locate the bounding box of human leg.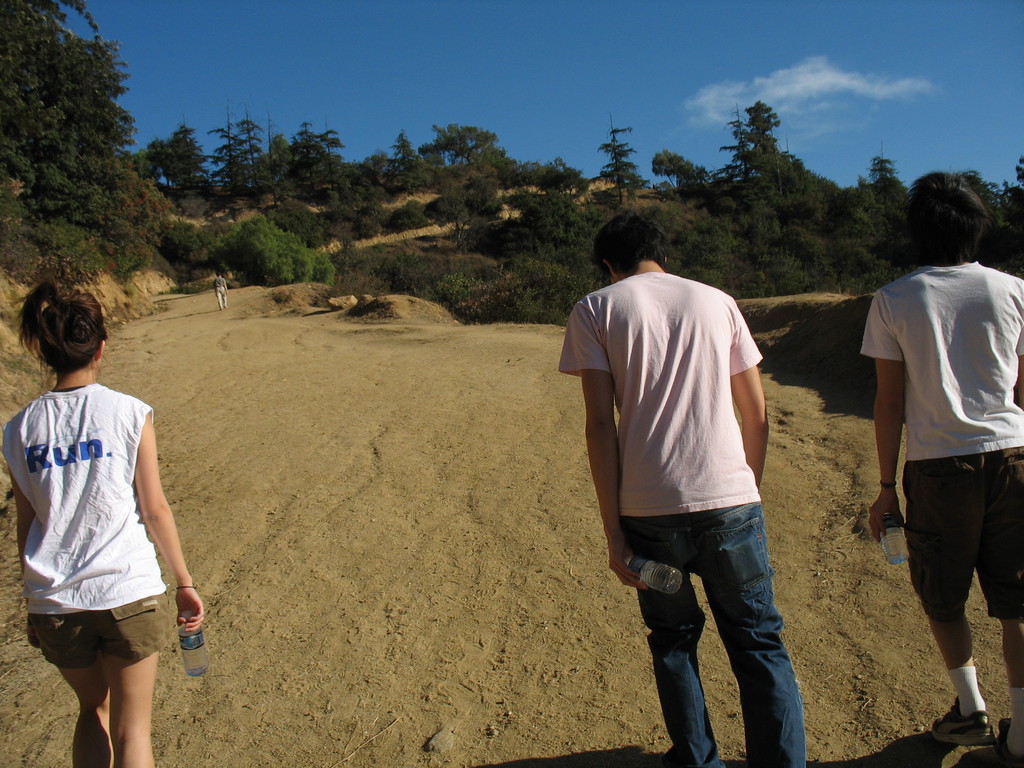
Bounding box: 25/621/108/767.
